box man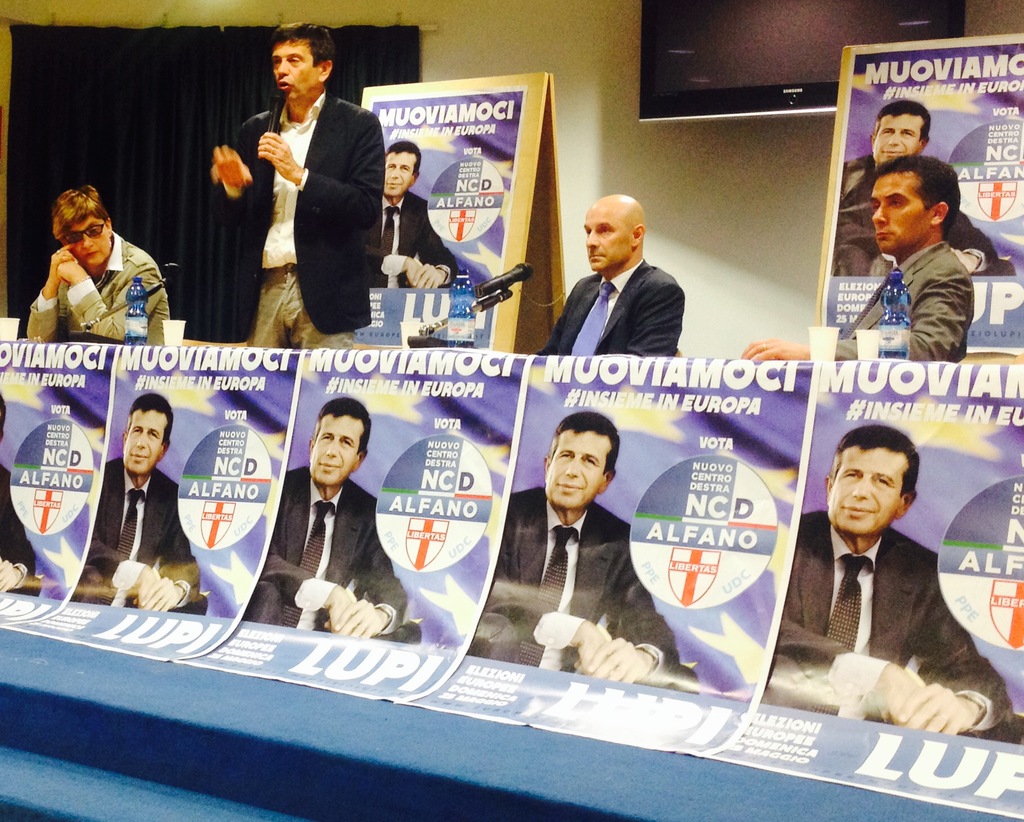
bbox=(536, 194, 682, 355)
